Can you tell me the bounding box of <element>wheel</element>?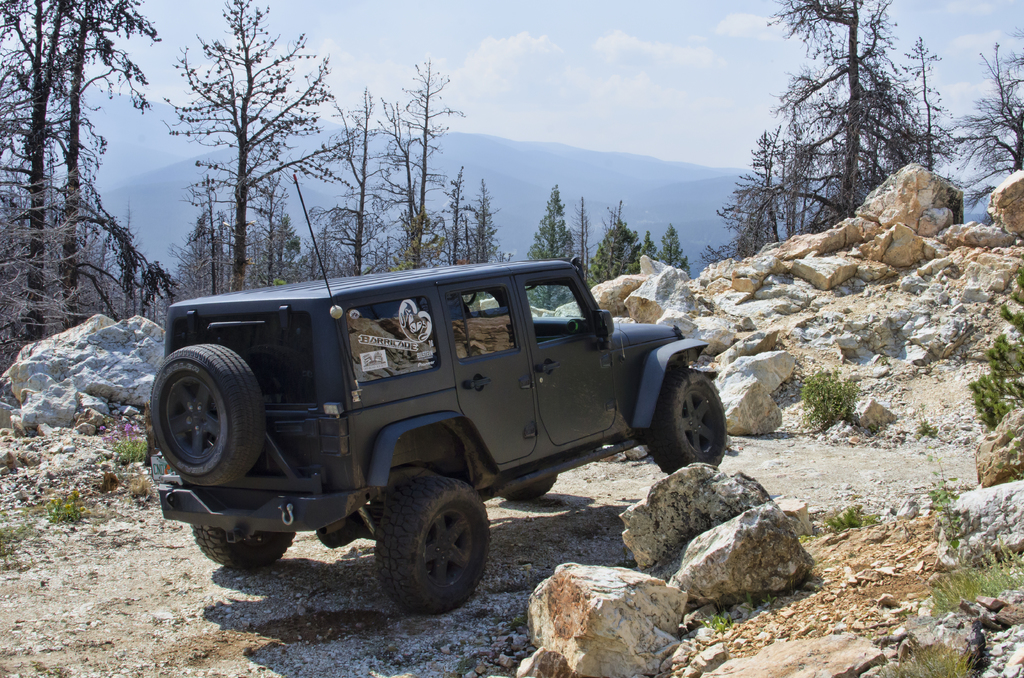
<bbox>505, 478, 556, 499</bbox>.
